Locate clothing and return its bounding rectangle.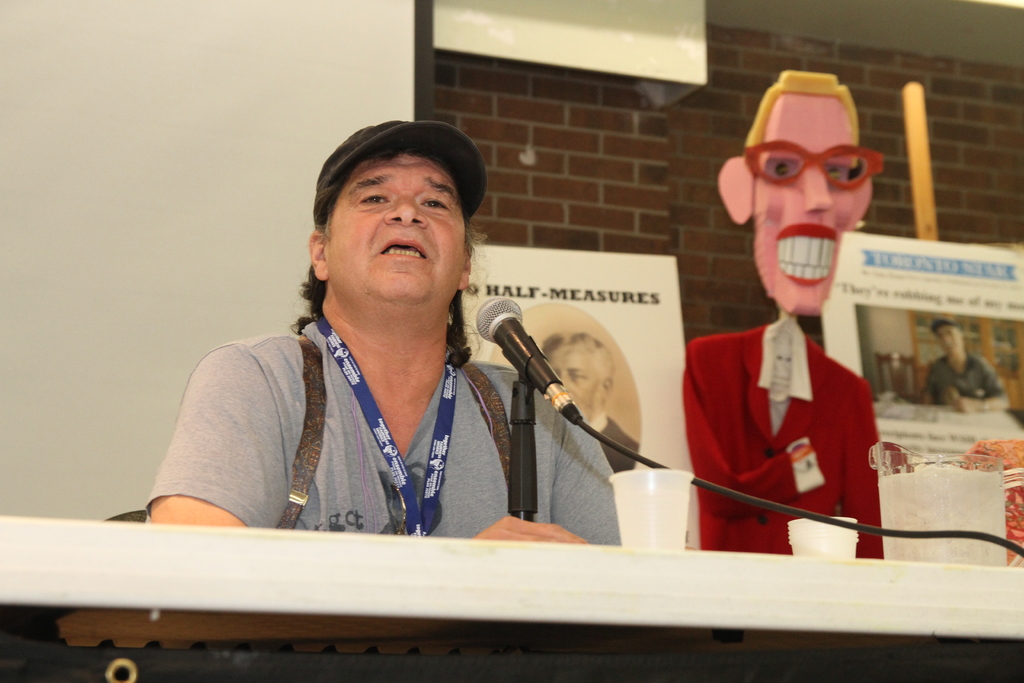
(689, 298, 890, 525).
